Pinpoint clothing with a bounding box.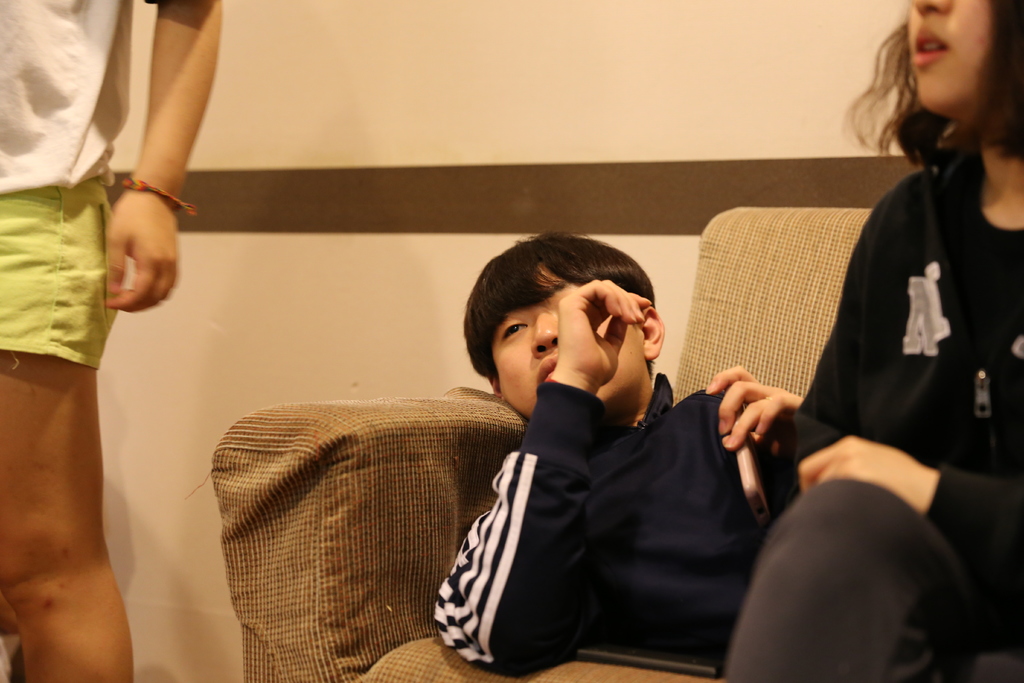
(429,327,772,680).
